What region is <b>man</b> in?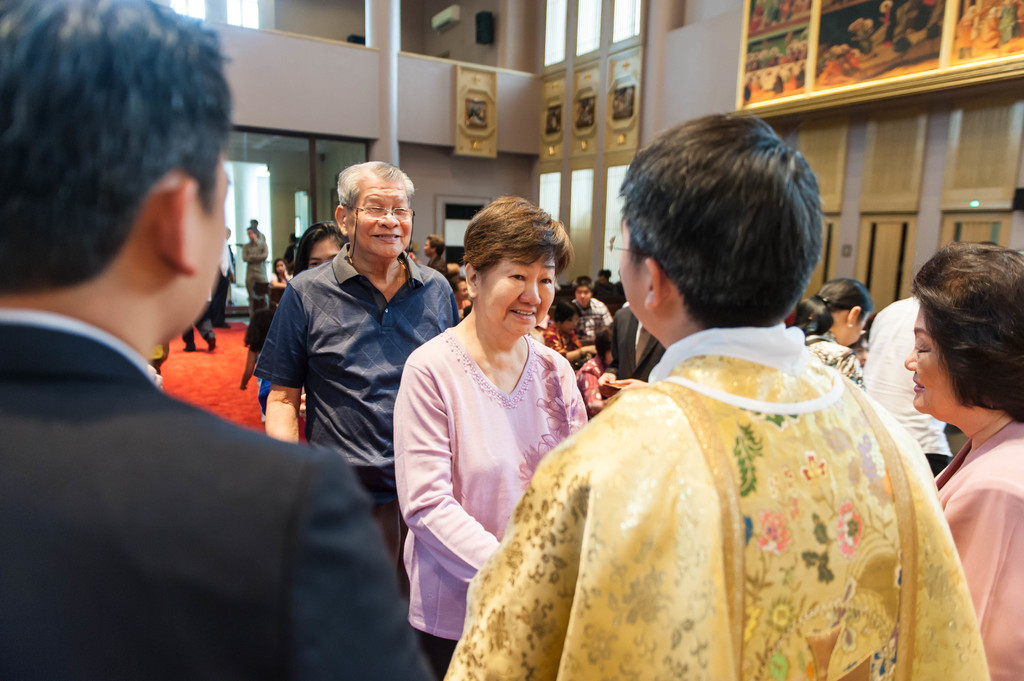
[left=241, top=225, right=269, bottom=291].
